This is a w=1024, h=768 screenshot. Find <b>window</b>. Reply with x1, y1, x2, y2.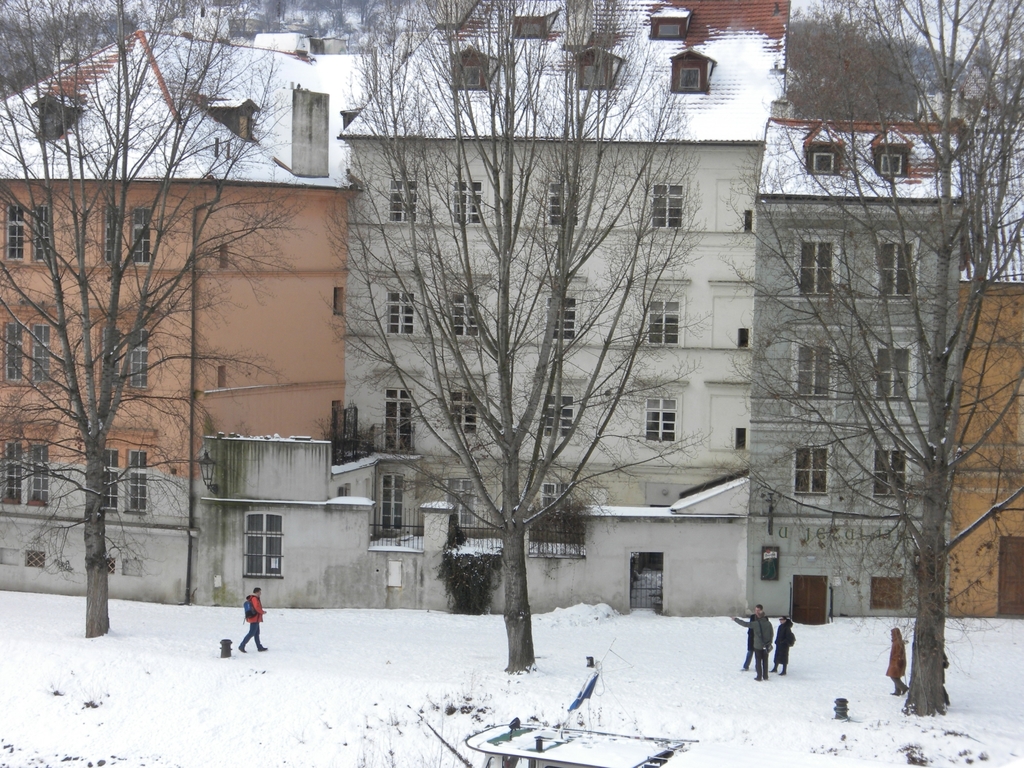
866, 327, 916, 409.
